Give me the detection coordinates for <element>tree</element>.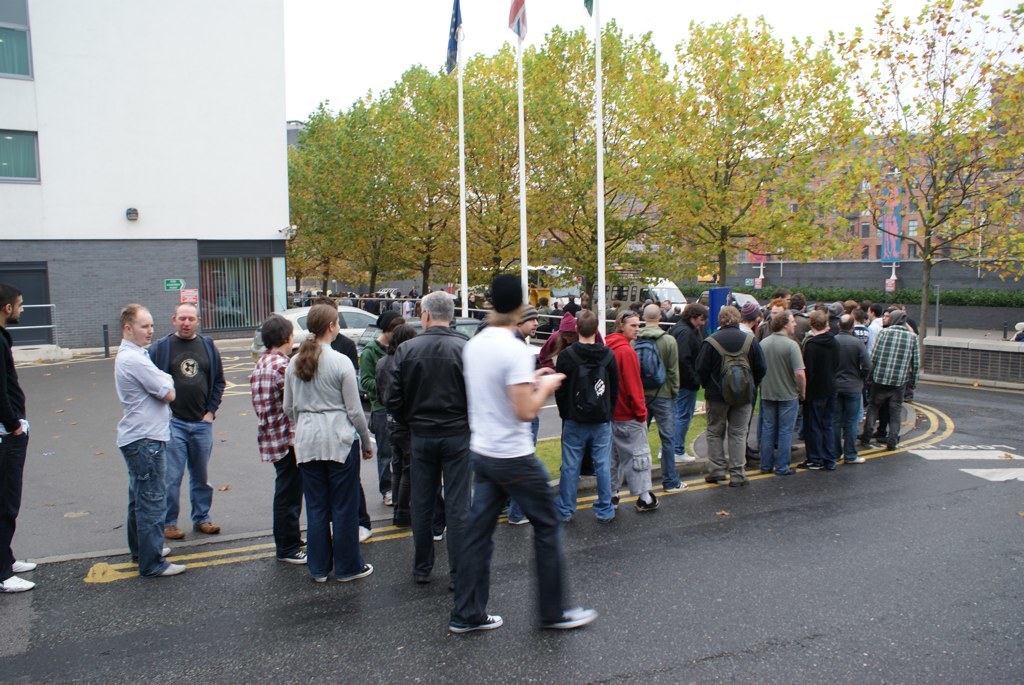
(608, 33, 917, 288).
